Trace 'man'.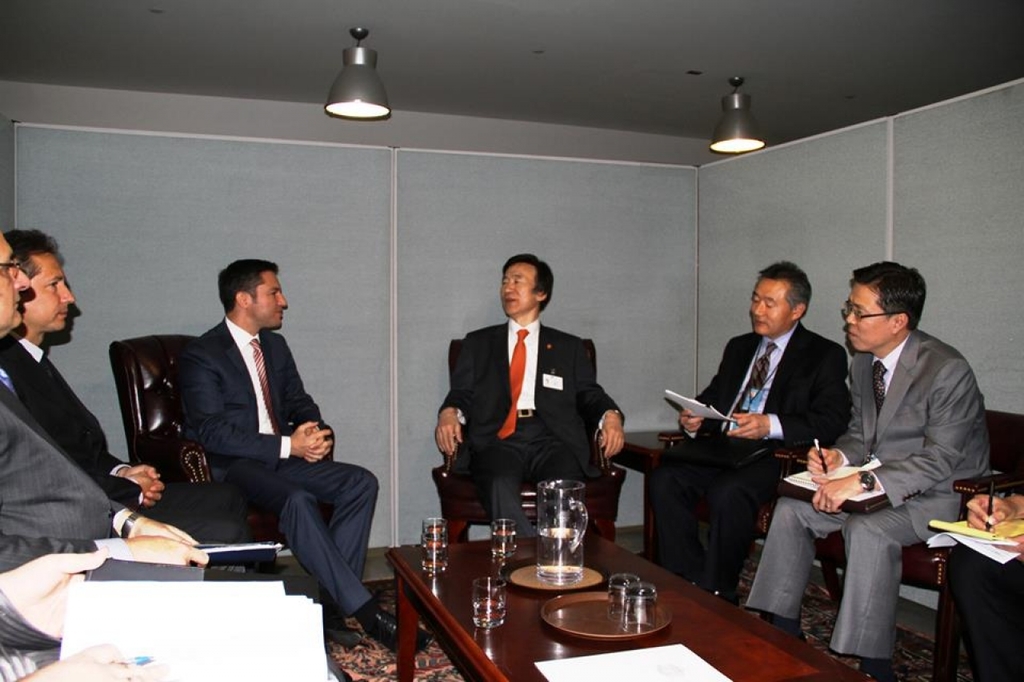
Traced to left=646, top=260, right=852, bottom=608.
